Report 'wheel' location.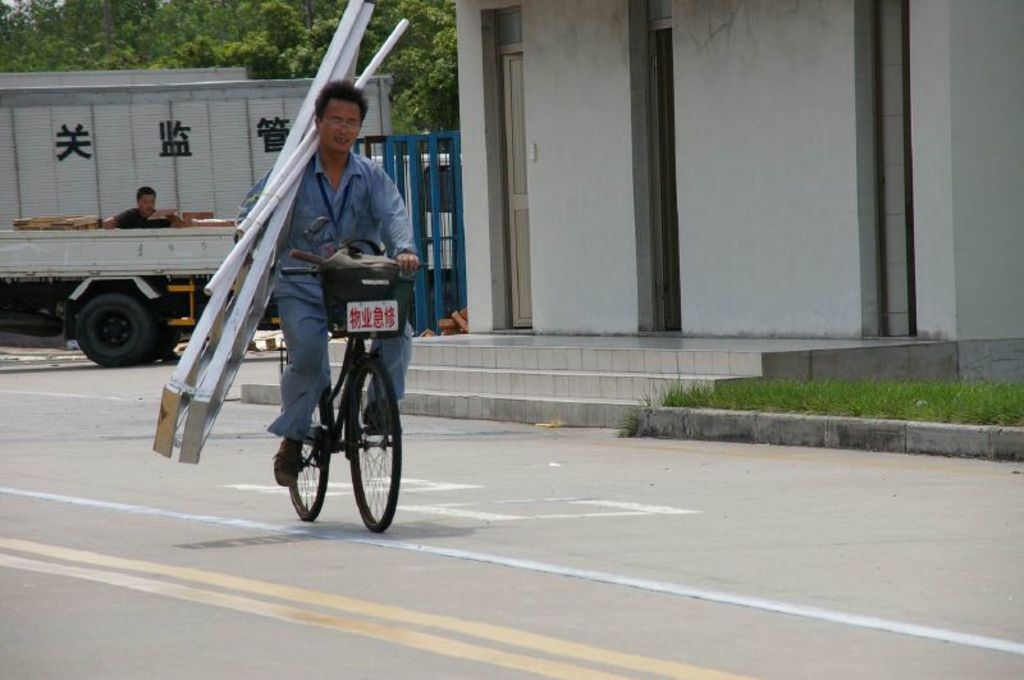
Report: pyautogui.locateOnScreen(74, 291, 156, 373).
